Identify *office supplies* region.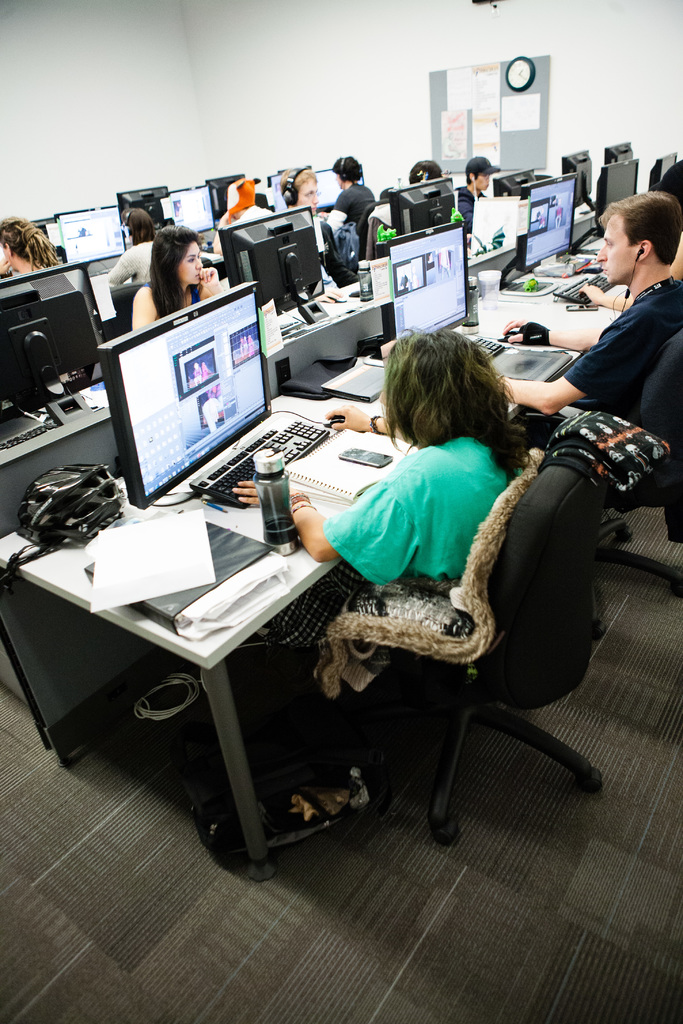
Region: (x1=0, y1=257, x2=106, y2=405).
